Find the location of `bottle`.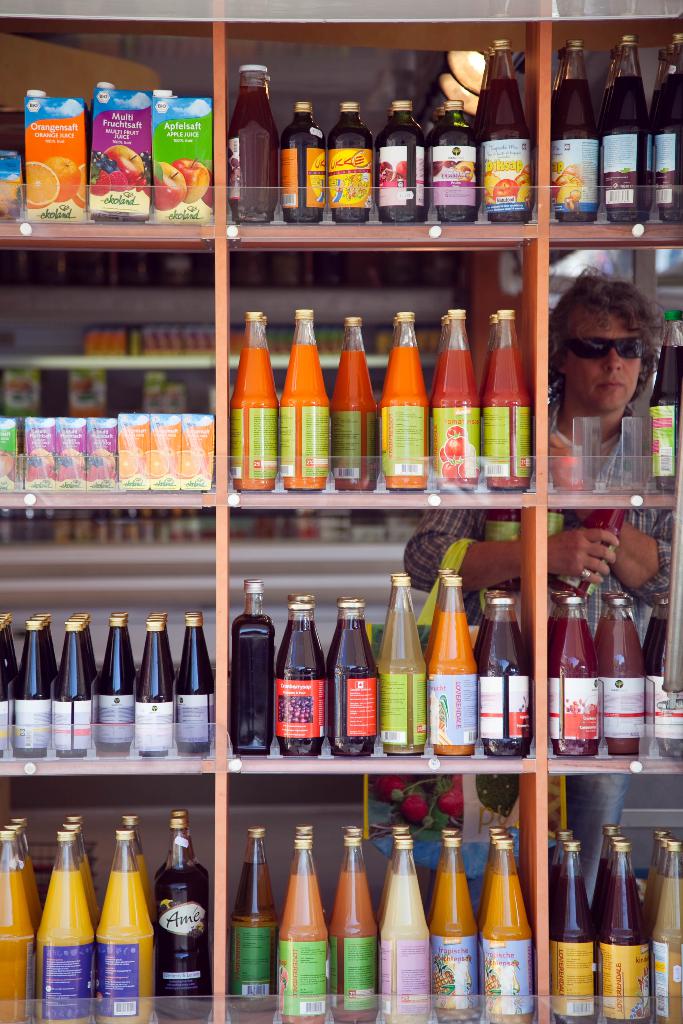
Location: 593:599:655:758.
